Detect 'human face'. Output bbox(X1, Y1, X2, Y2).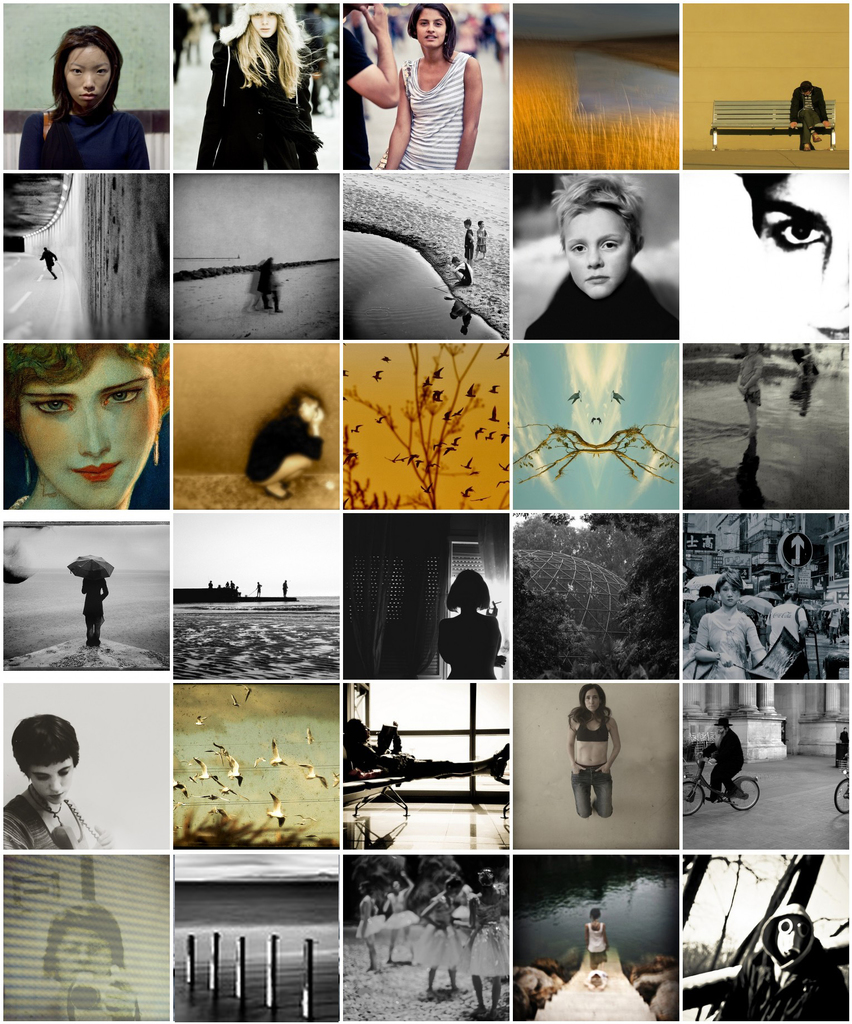
bbox(58, 923, 115, 986).
